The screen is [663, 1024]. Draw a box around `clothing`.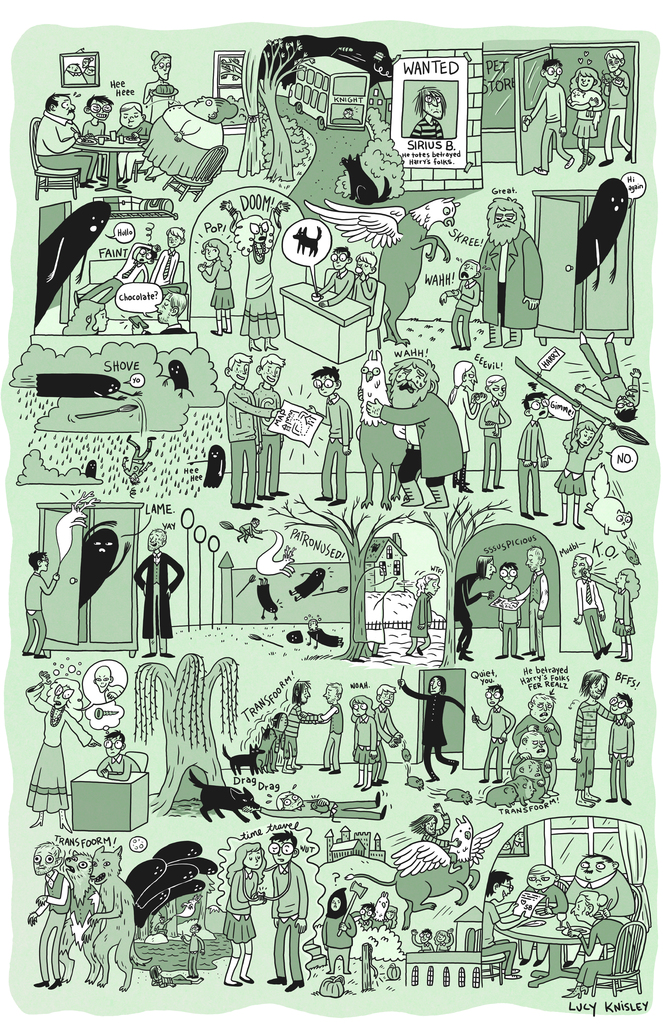
[left=143, top=79, right=178, bottom=115].
